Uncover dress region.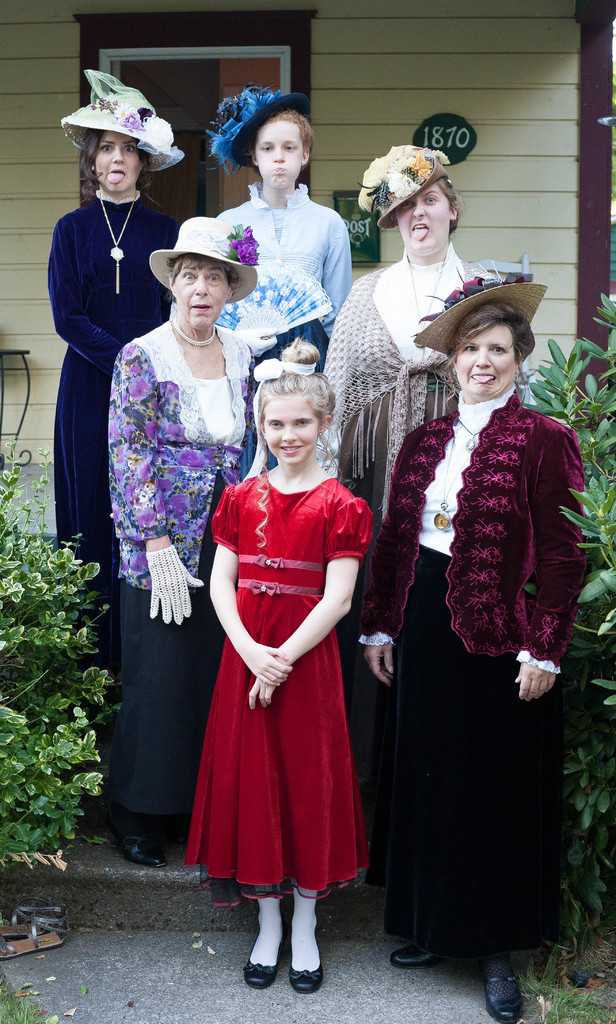
Uncovered: [x1=50, y1=195, x2=185, y2=667].
